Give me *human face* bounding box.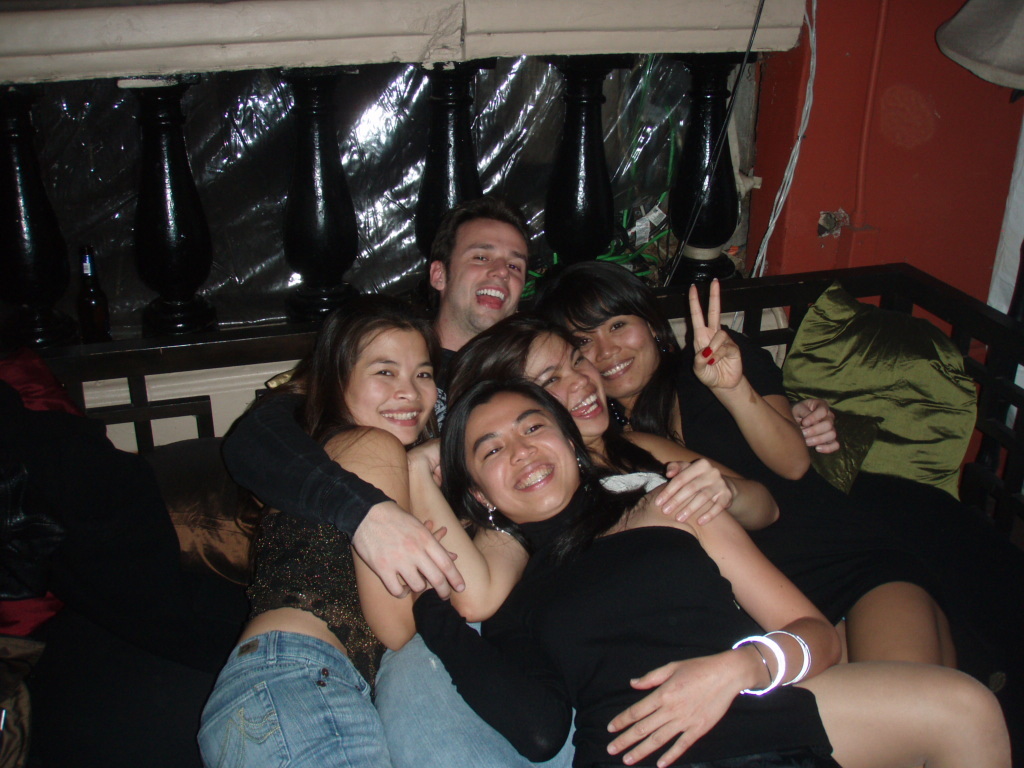
569 306 652 392.
